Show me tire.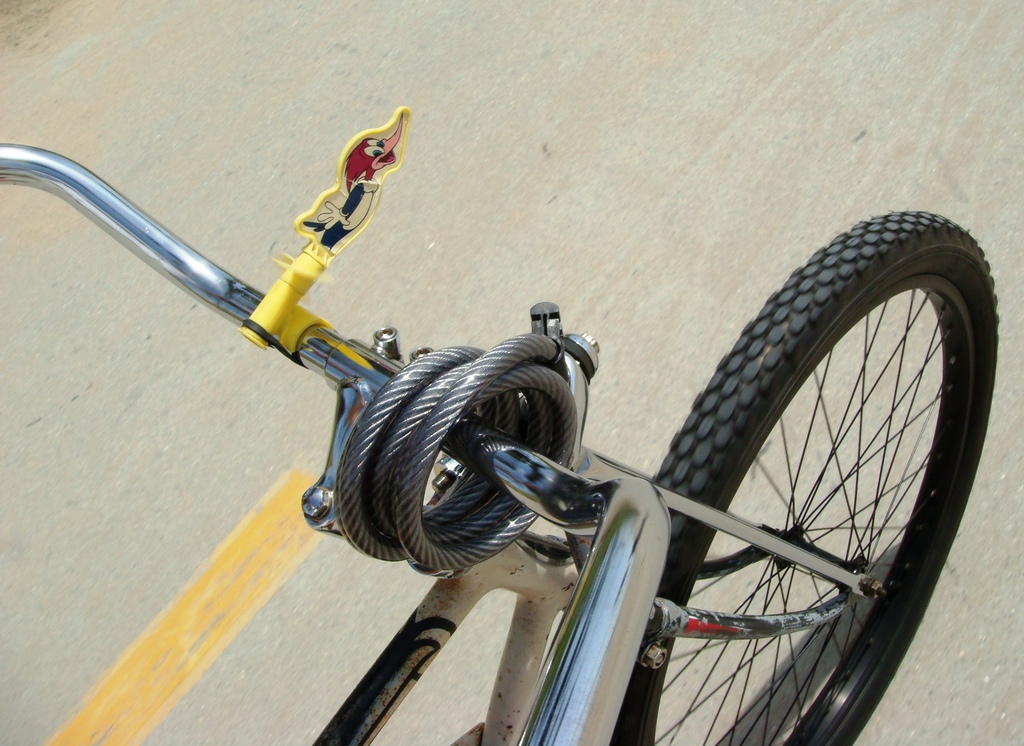
tire is here: <bbox>707, 214, 989, 739</bbox>.
